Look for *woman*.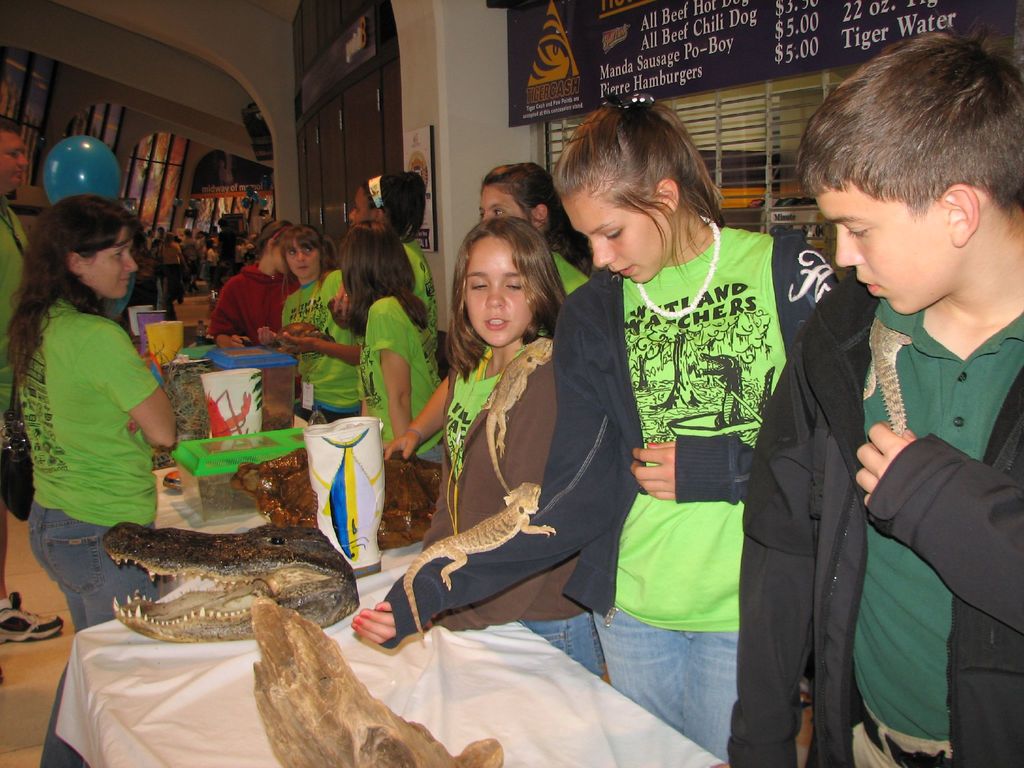
Found: <region>15, 198, 179, 765</region>.
